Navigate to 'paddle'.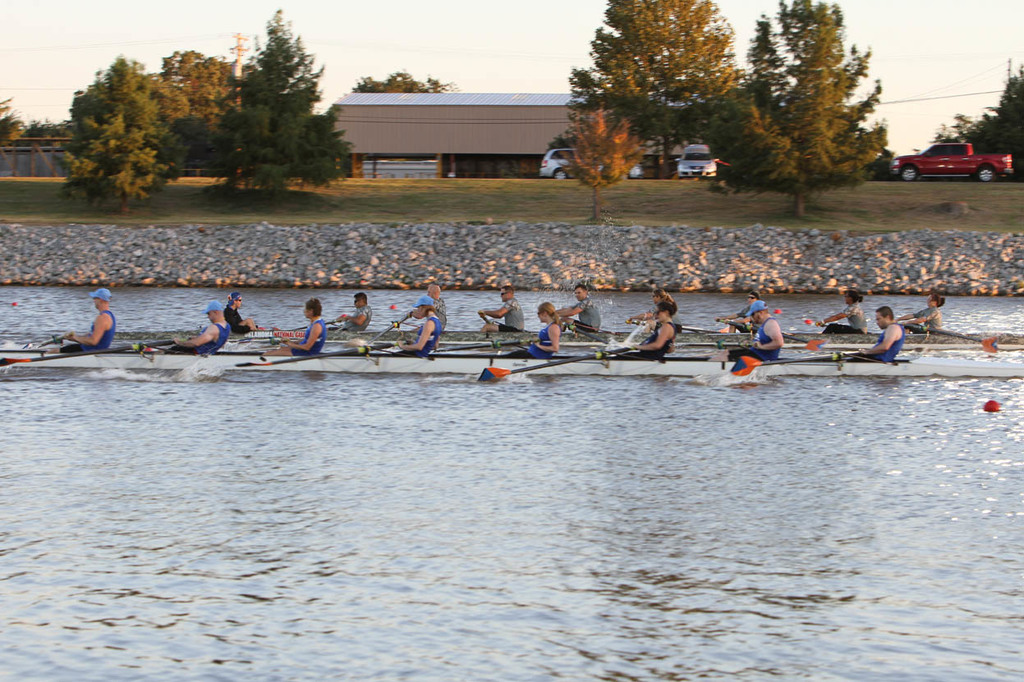
Navigation target: crop(0, 337, 191, 369).
